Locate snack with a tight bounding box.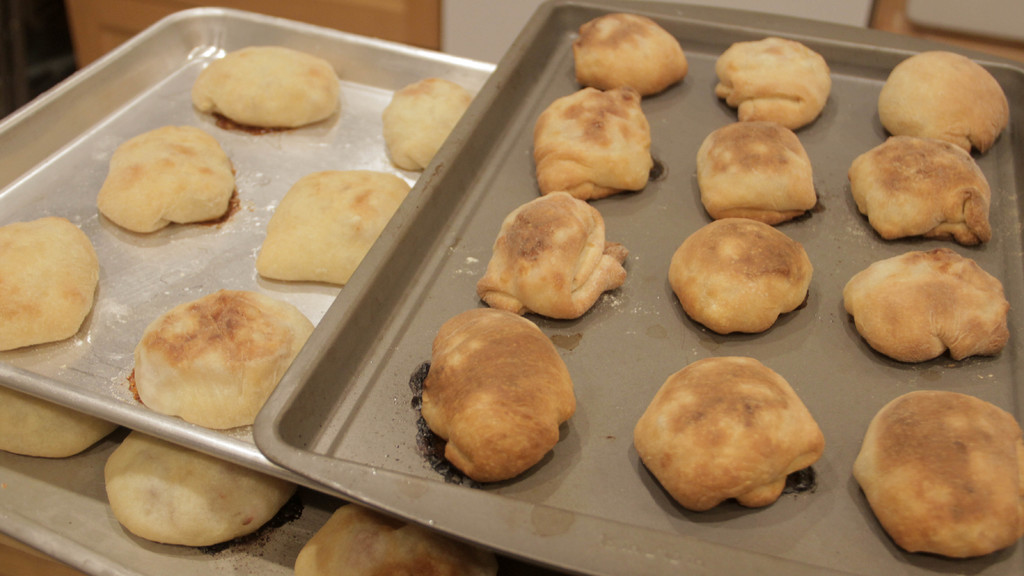
<bbox>189, 45, 340, 128</bbox>.
